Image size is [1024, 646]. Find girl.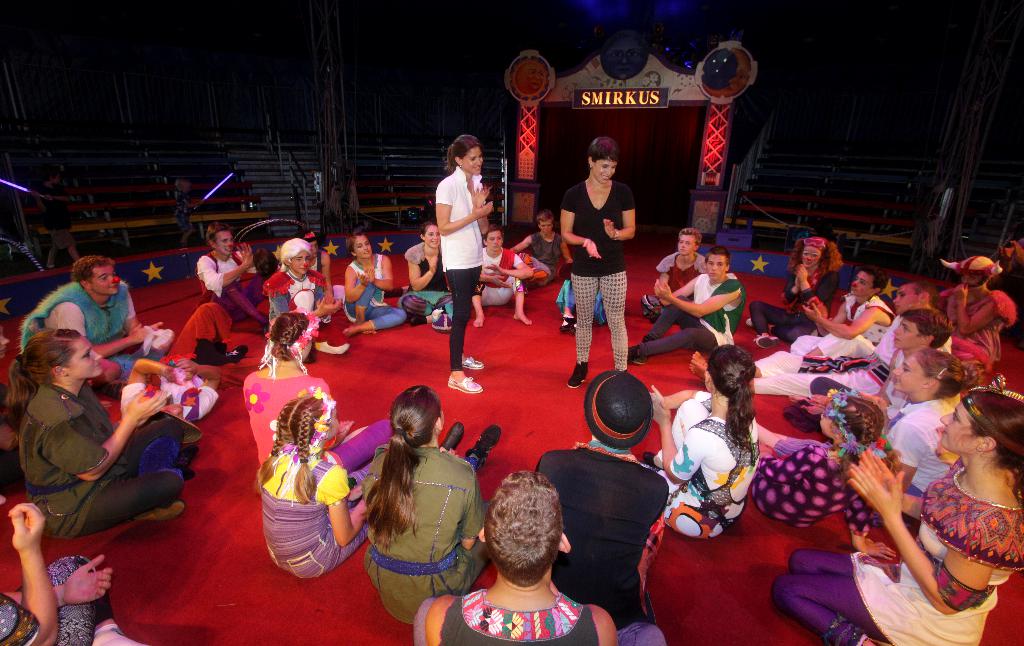
rect(342, 228, 414, 338).
